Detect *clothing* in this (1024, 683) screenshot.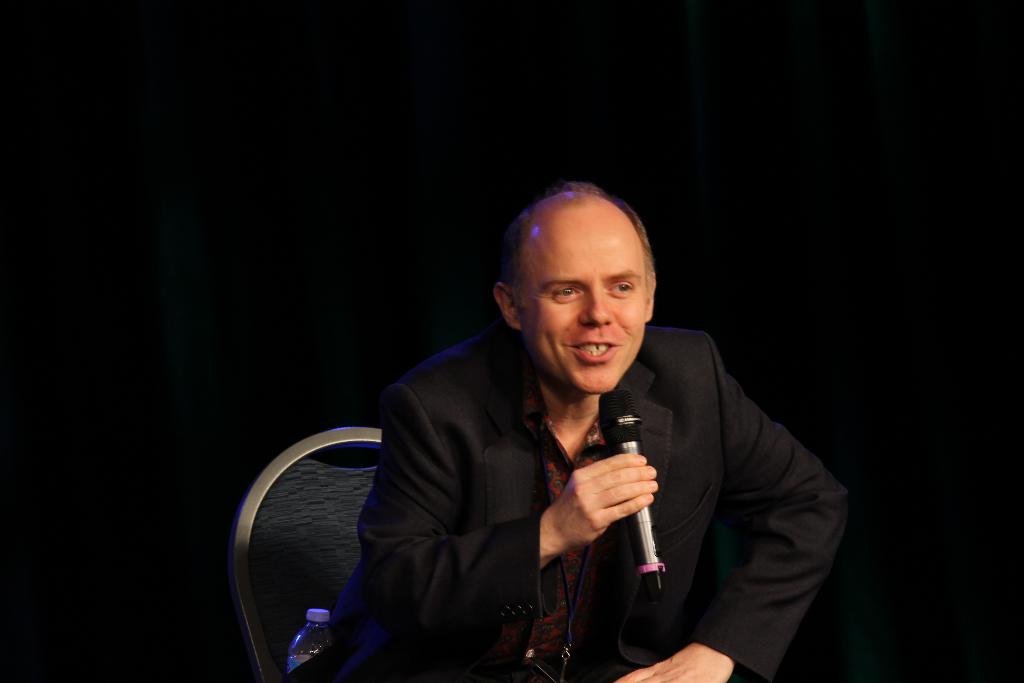
Detection: [278,315,847,682].
